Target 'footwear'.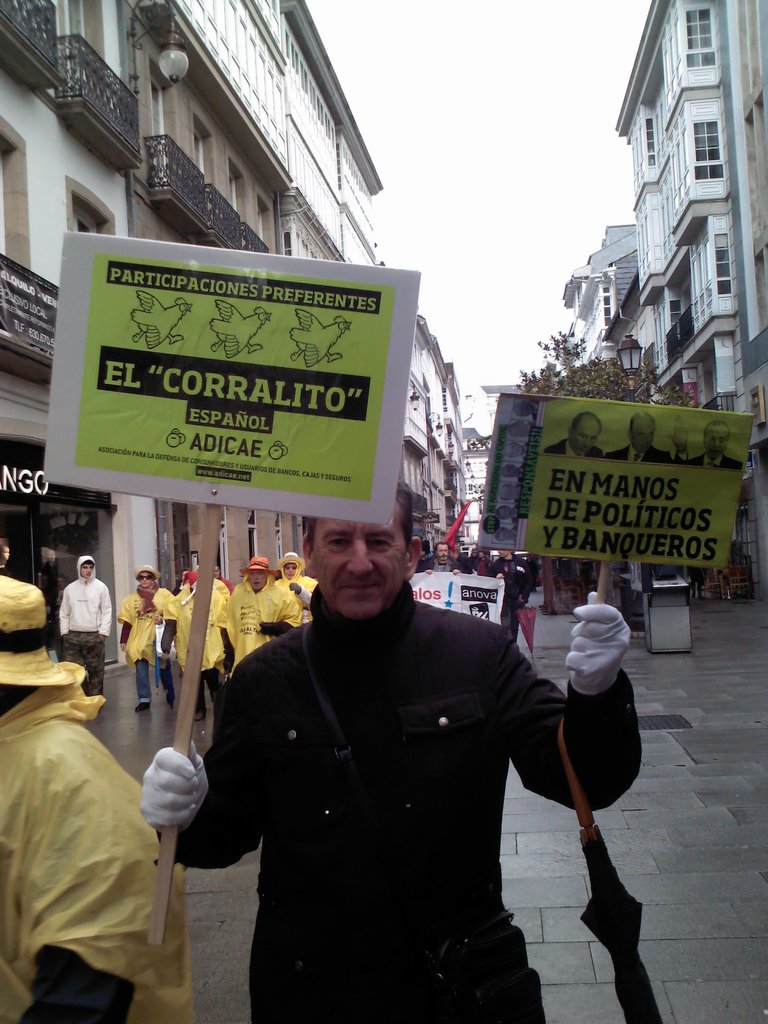
Target region: Rect(187, 704, 199, 724).
